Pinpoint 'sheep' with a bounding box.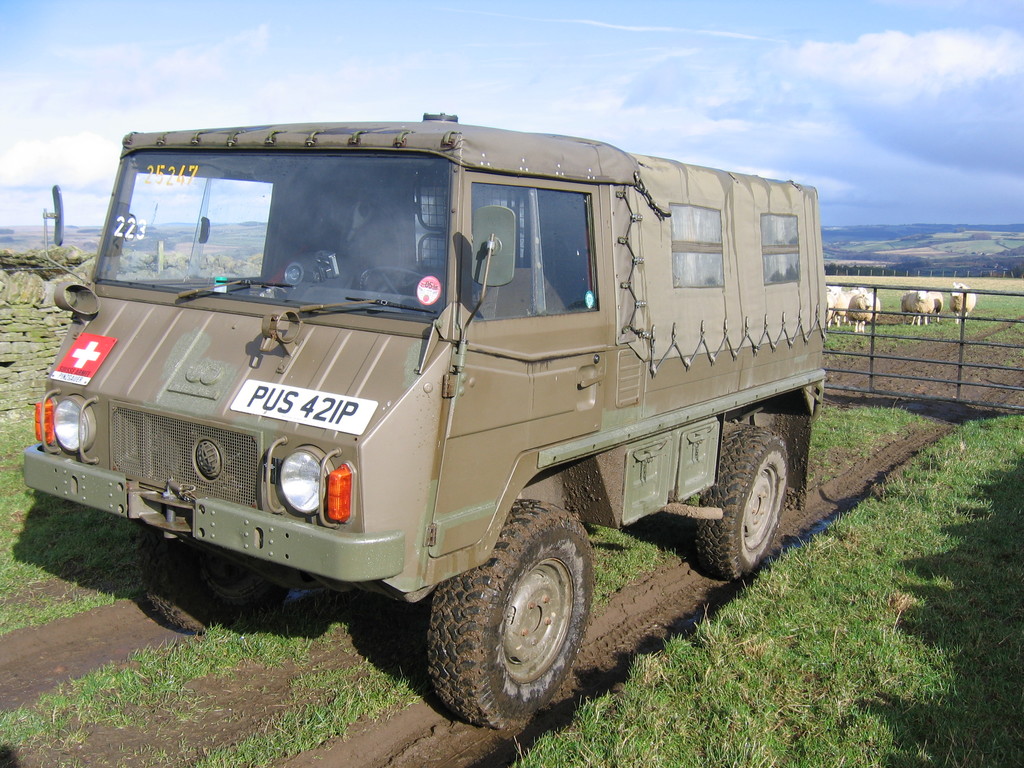
select_region(822, 274, 978, 340).
